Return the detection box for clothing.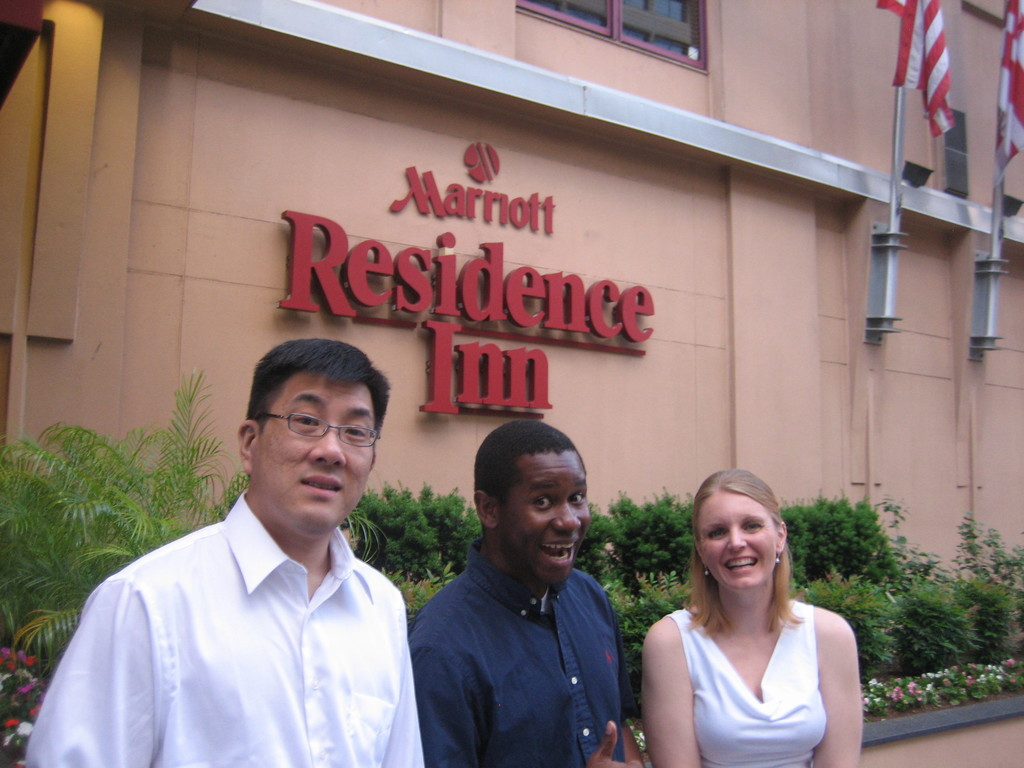
x1=668, y1=602, x2=831, y2=767.
